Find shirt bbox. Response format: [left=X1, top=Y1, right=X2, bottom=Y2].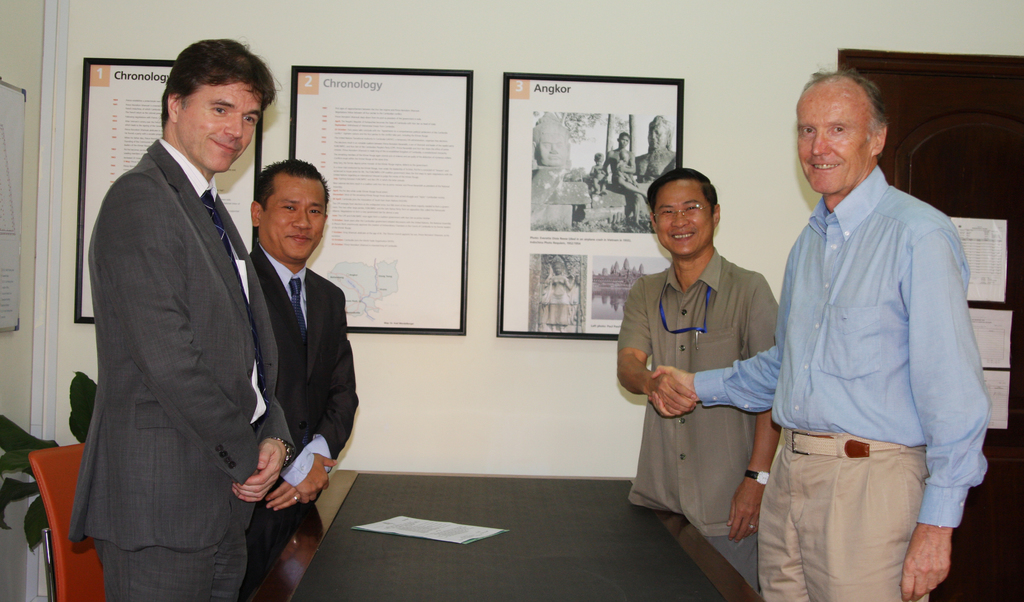
[left=258, top=246, right=333, bottom=489].
